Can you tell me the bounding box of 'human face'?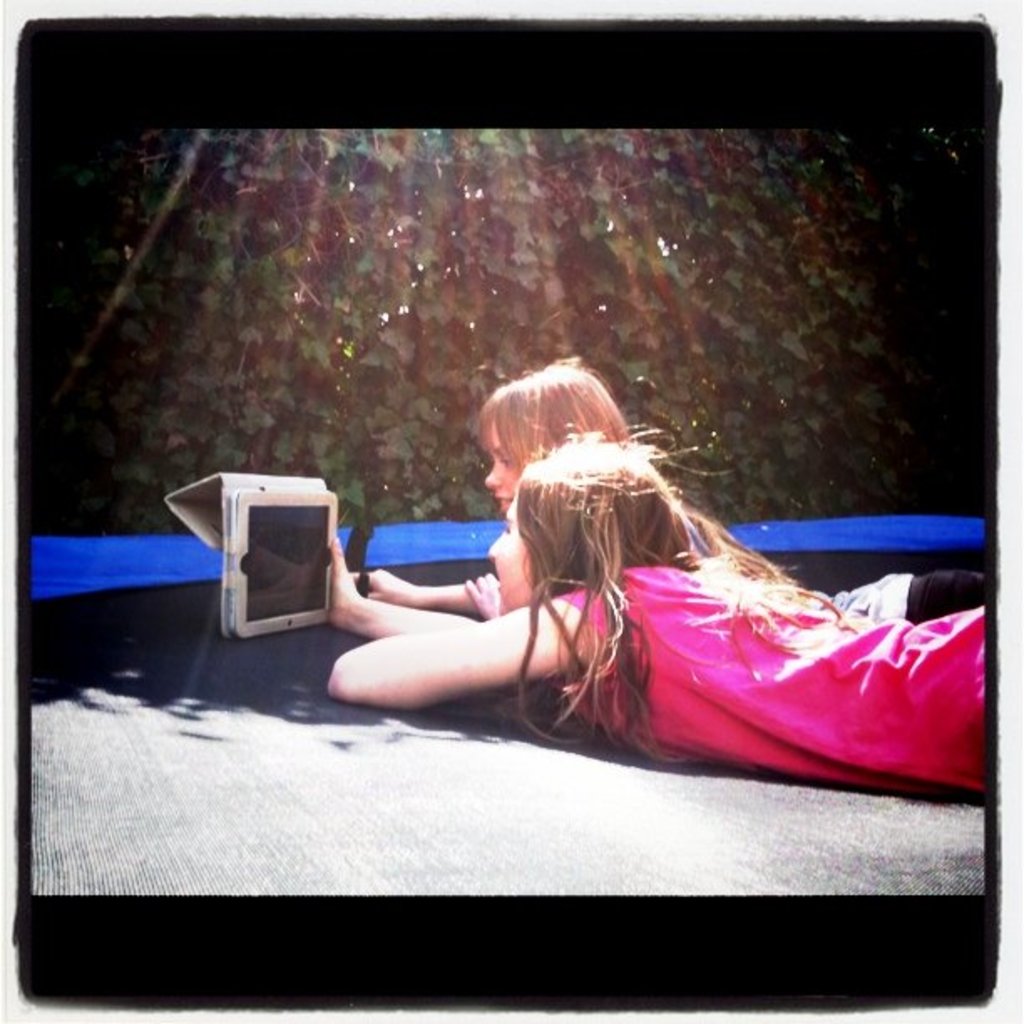
[484,420,519,512].
